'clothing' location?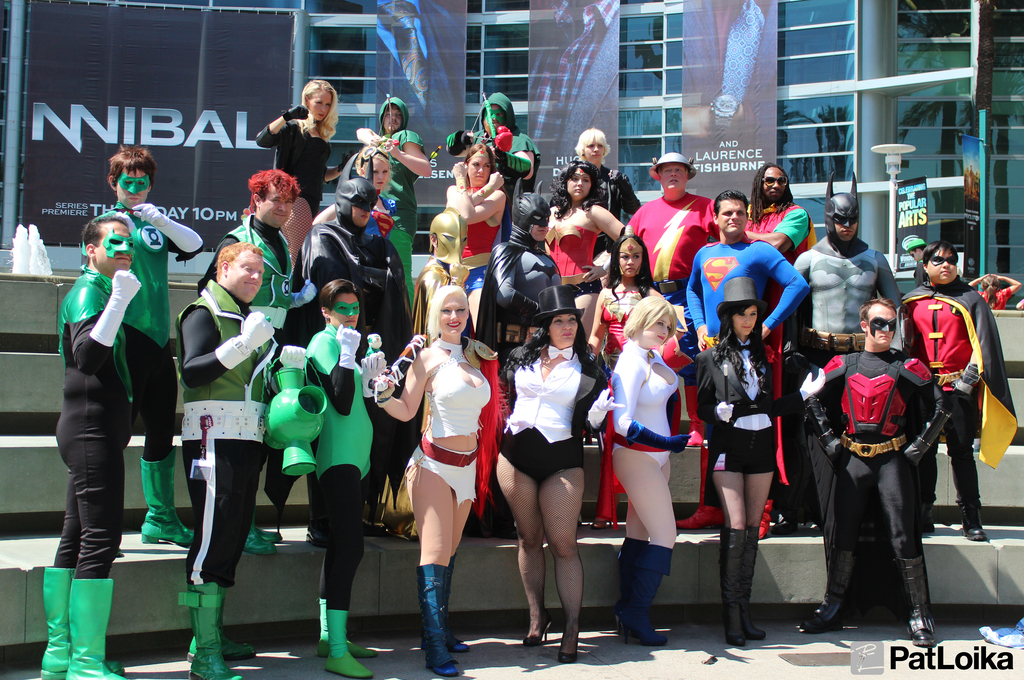
x1=413 y1=252 x2=463 y2=334
